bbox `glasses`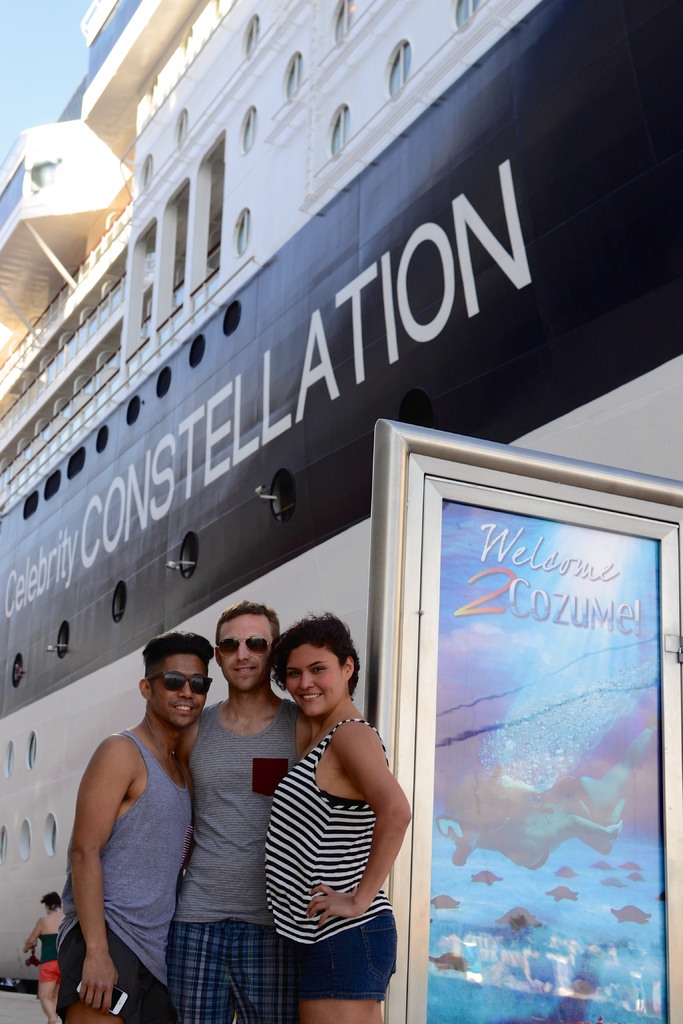
BBox(219, 636, 274, 665)
